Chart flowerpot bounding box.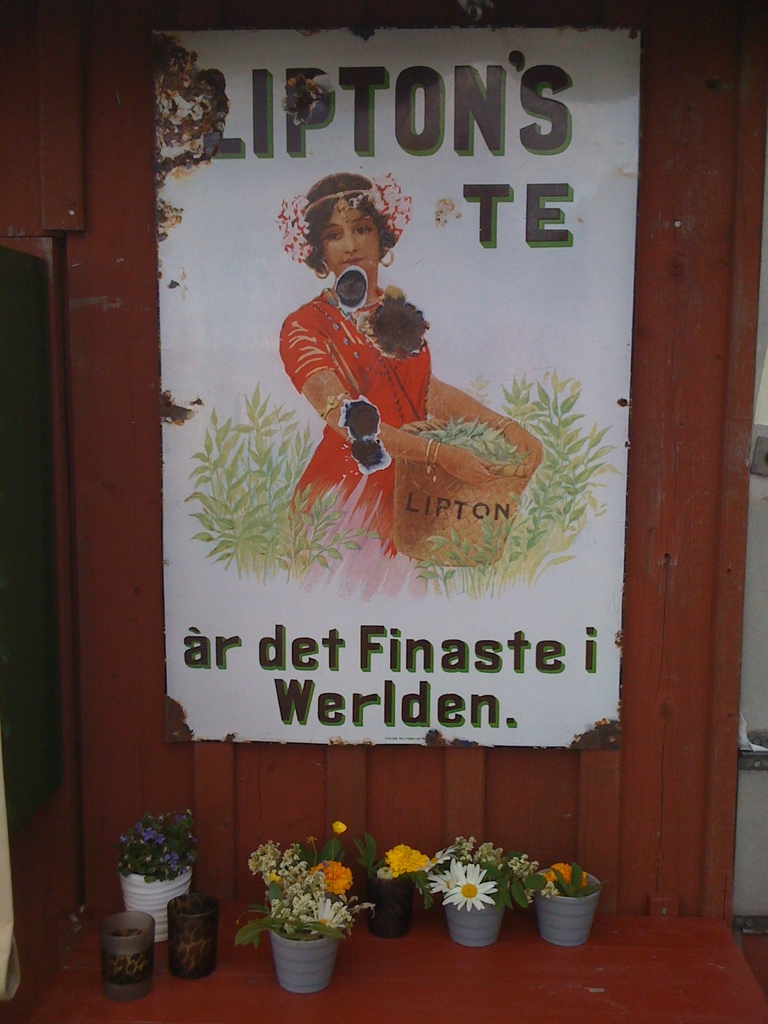
Charted: pyautogui.locateOnScreen(357, 877, 415, 933).
